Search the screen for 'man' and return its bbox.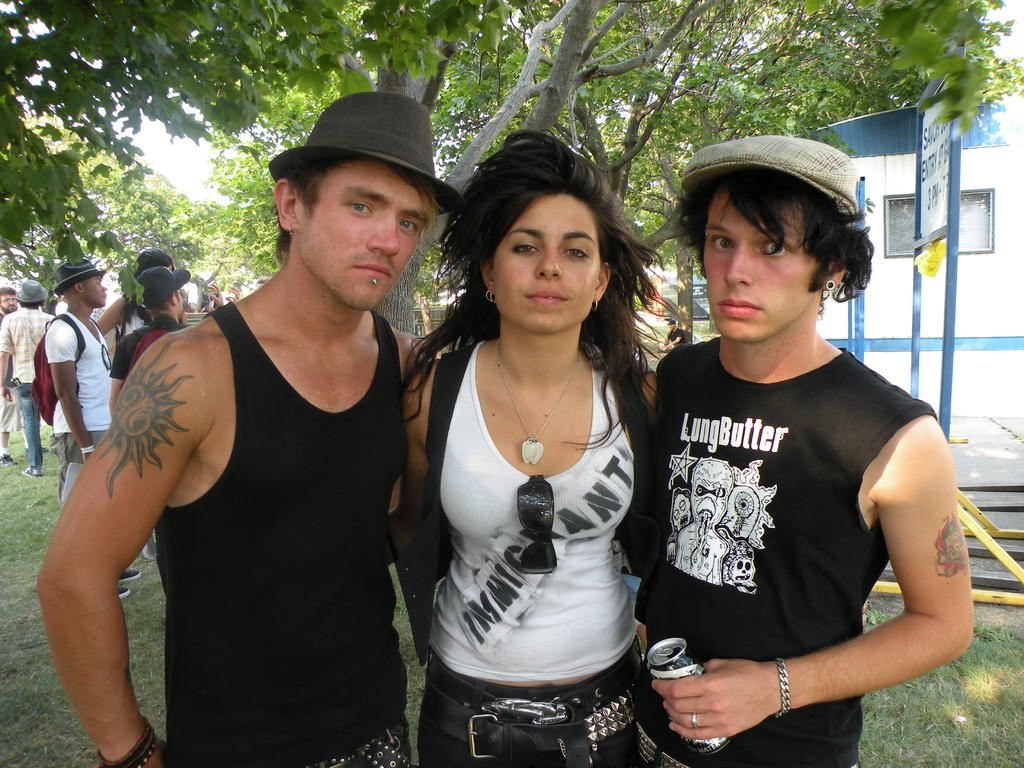
Found: 65/108/445/757.
